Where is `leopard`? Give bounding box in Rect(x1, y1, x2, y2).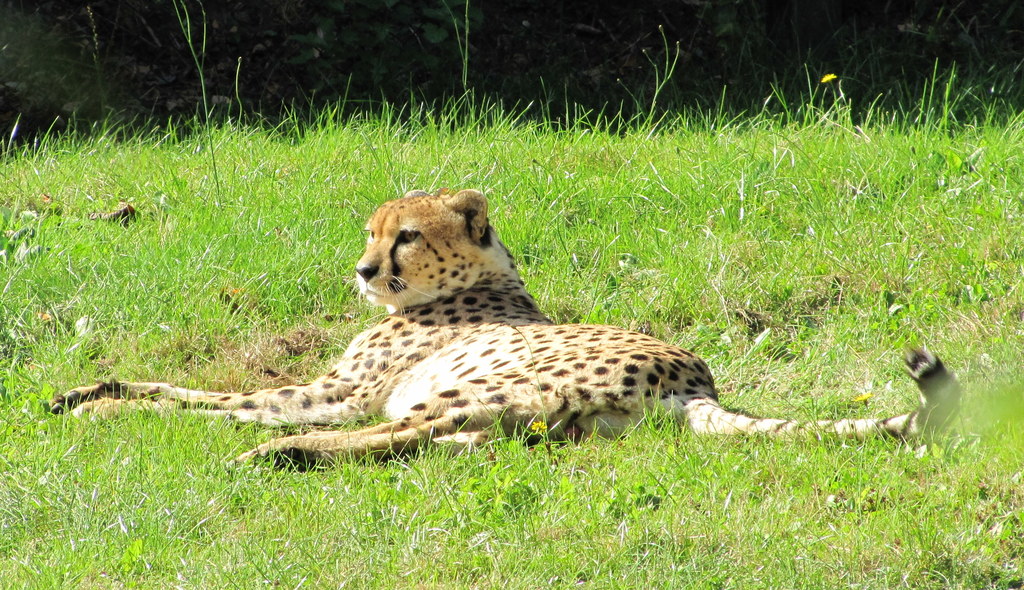
Rect(40, 181, 956, 472).
